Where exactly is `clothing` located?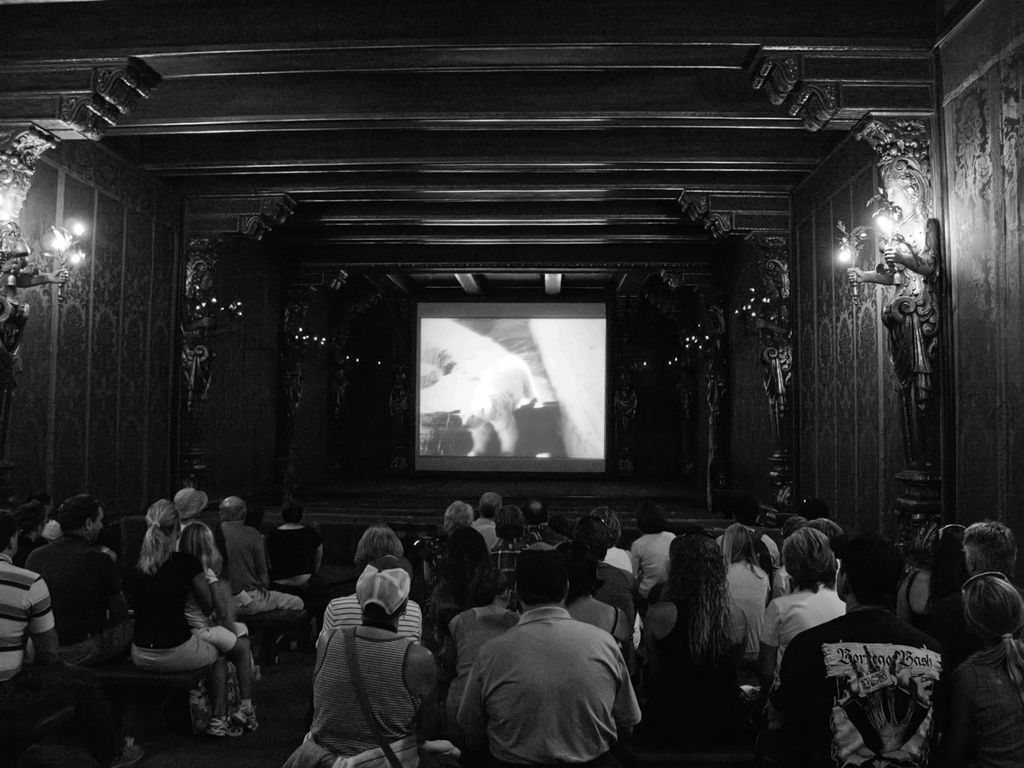
Its bounding box is [left=125, top=551, right=212, bottom=640].
